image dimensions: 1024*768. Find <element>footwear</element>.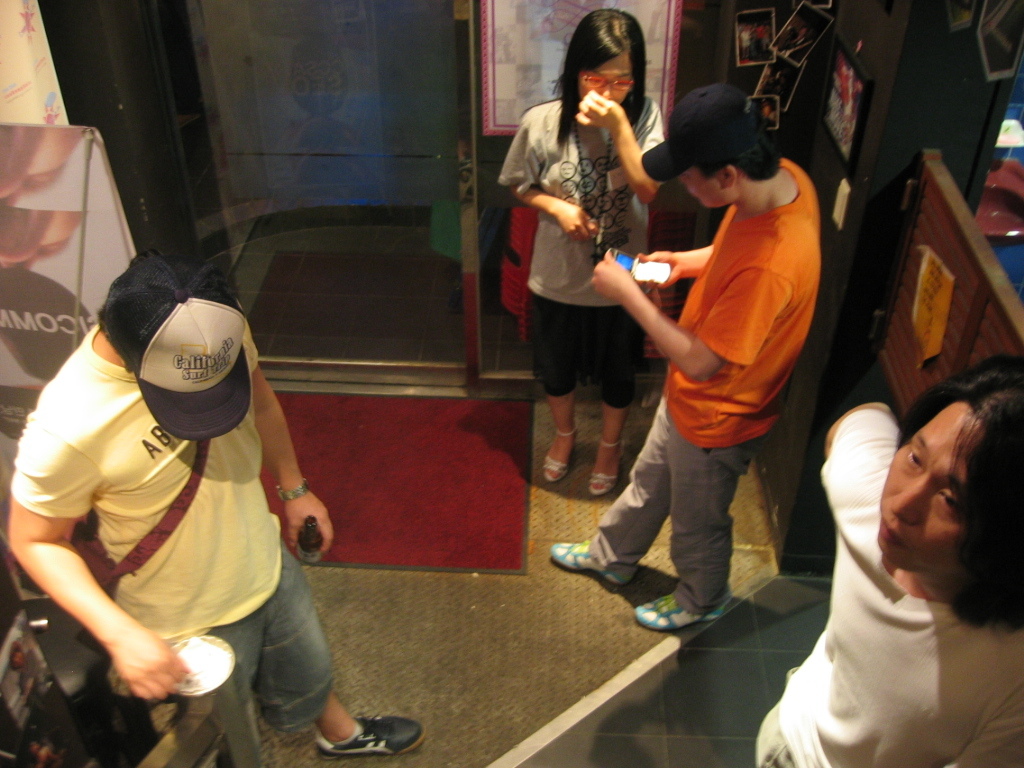
632/594/720/638.
